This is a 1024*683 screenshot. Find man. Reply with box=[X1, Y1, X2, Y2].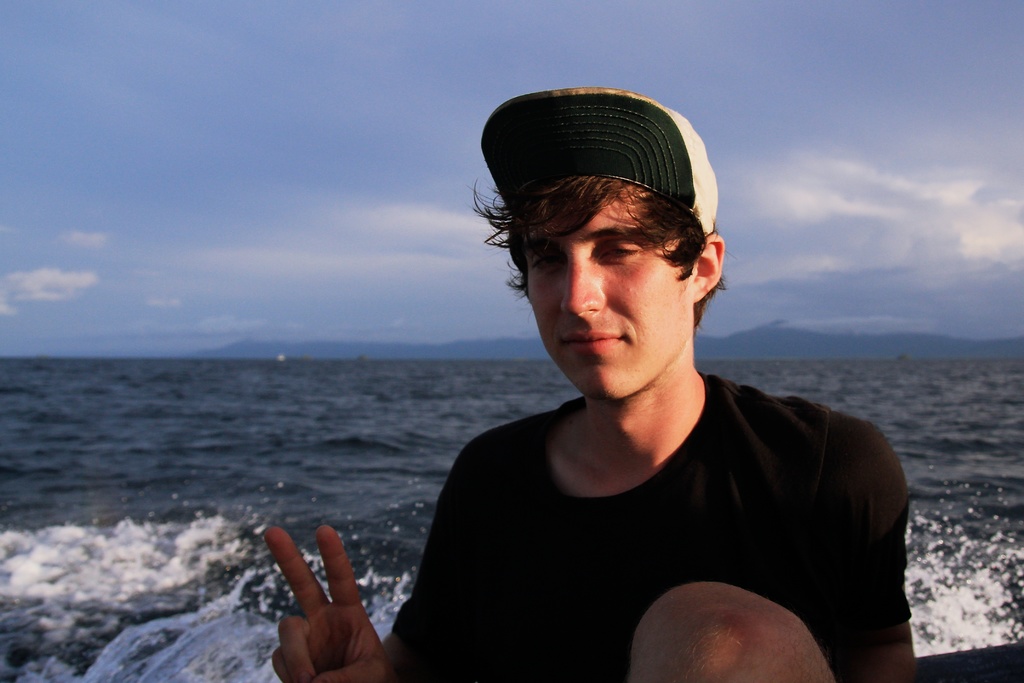
box=[257, 87, 913, 682].
